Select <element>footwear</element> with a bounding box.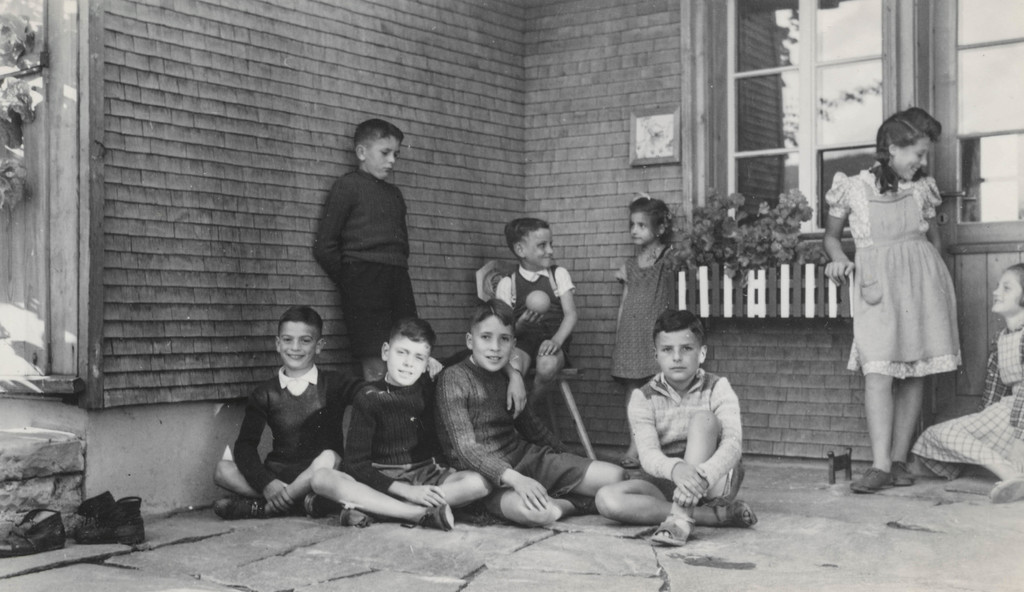
<bbox>305, 492, 330, 520</bbox>.
